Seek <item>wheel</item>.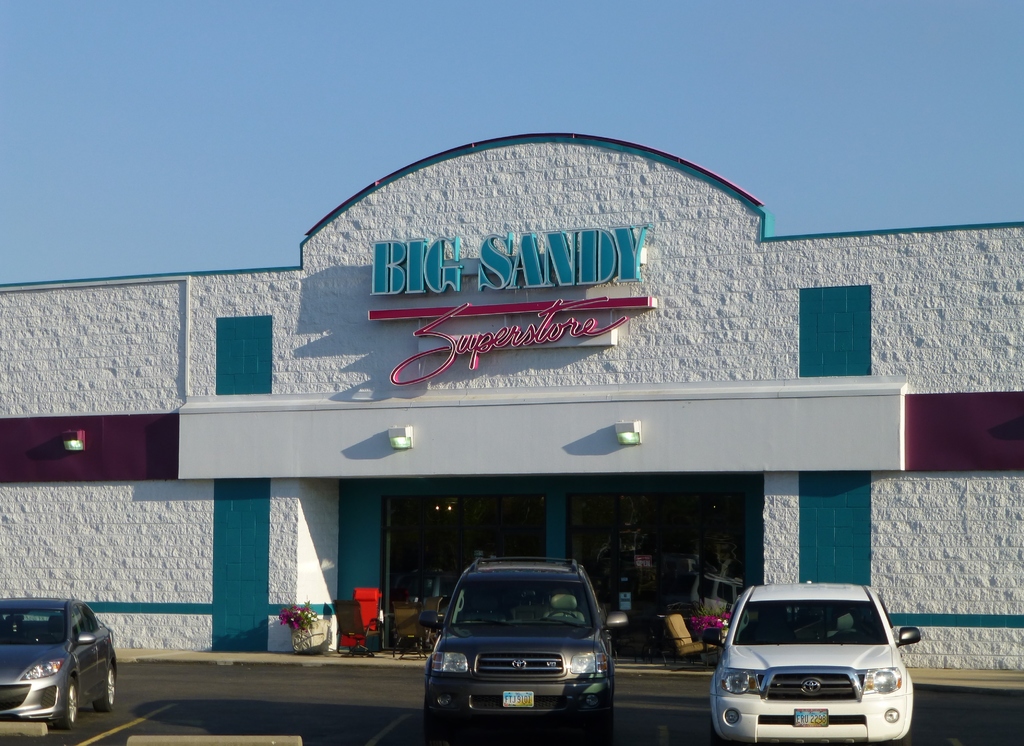
[884, 720, 913, 745].
